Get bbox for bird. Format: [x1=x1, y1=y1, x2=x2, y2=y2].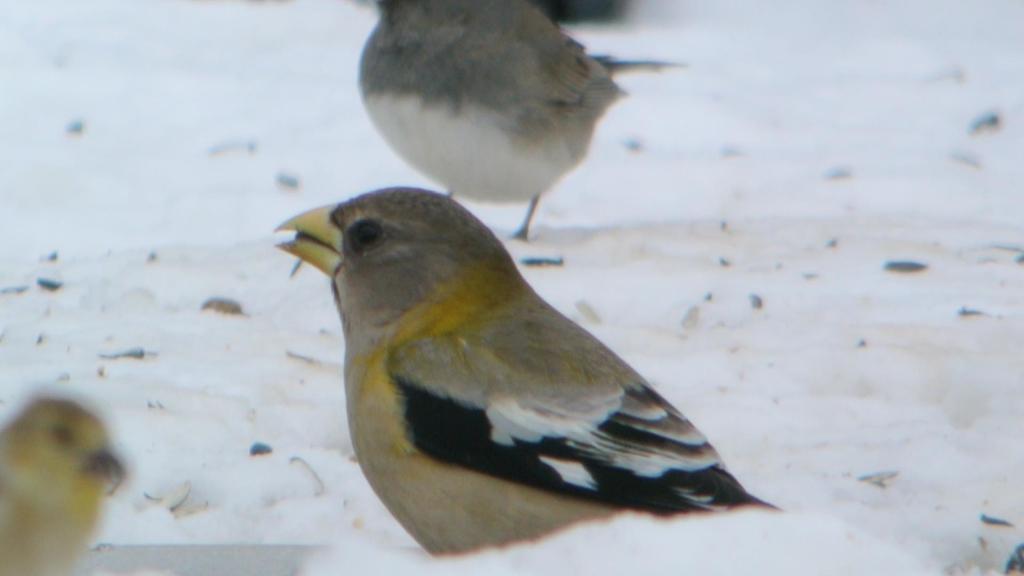
[x1=256, y1=173, x2=794, y2=557].
